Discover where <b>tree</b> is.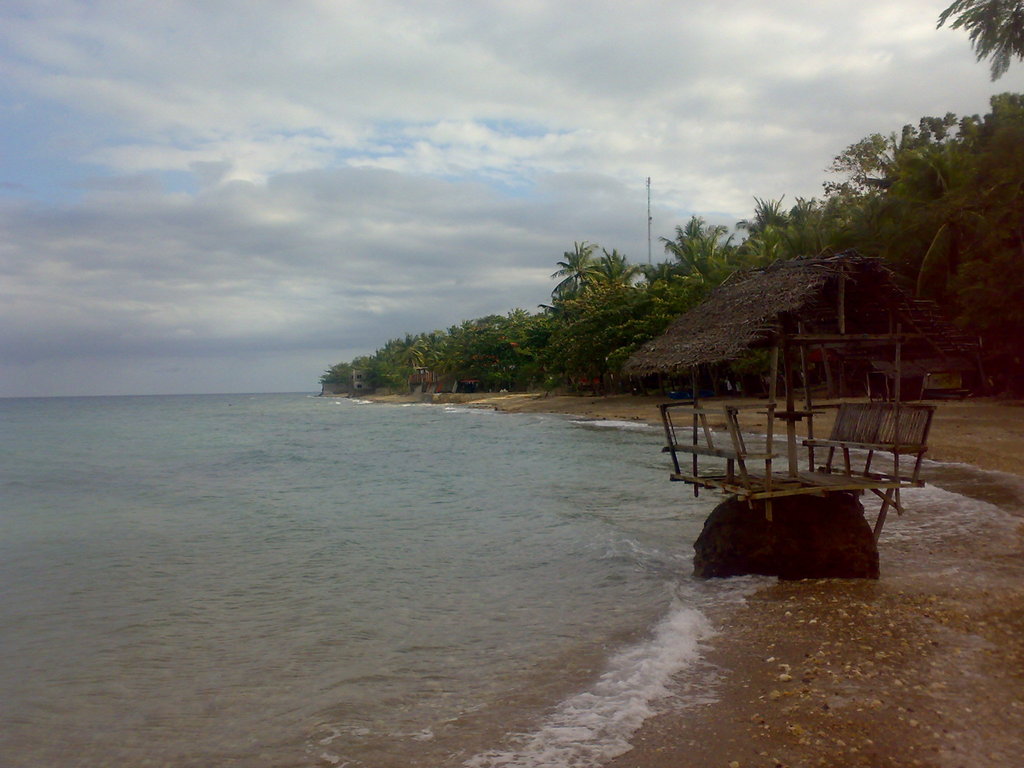
Discovered at {"left": 940, "top": 0, "right": 1023, "bottom": 79}.
